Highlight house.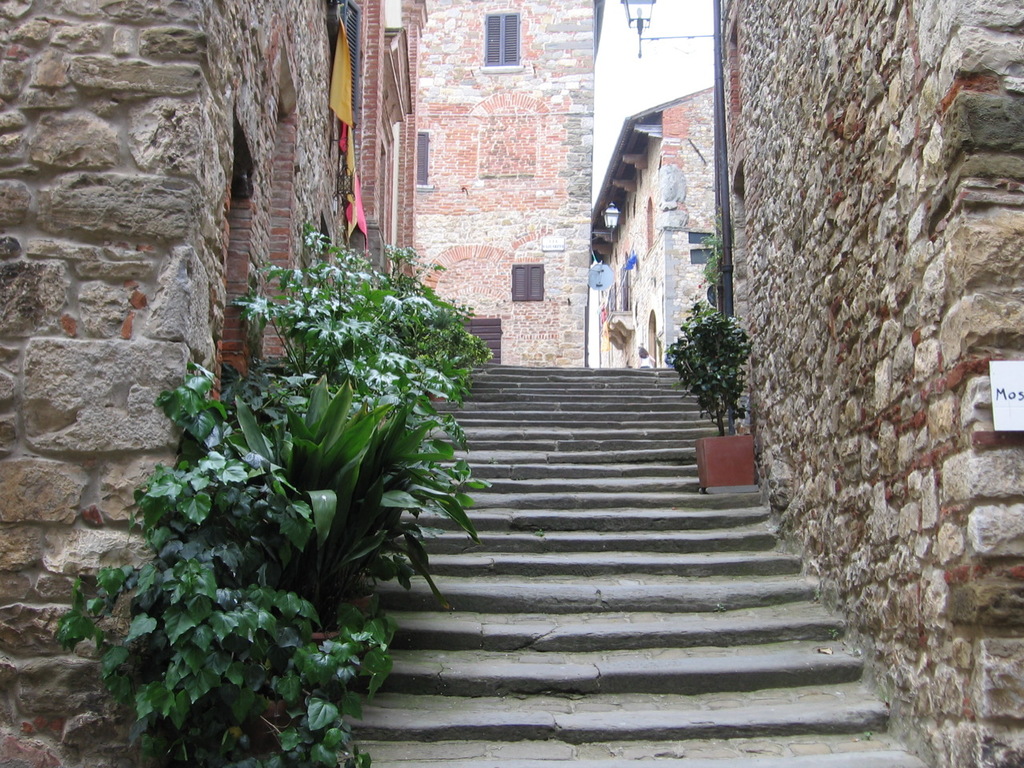
Highlighted region: region(574, 85, 718, 370).
